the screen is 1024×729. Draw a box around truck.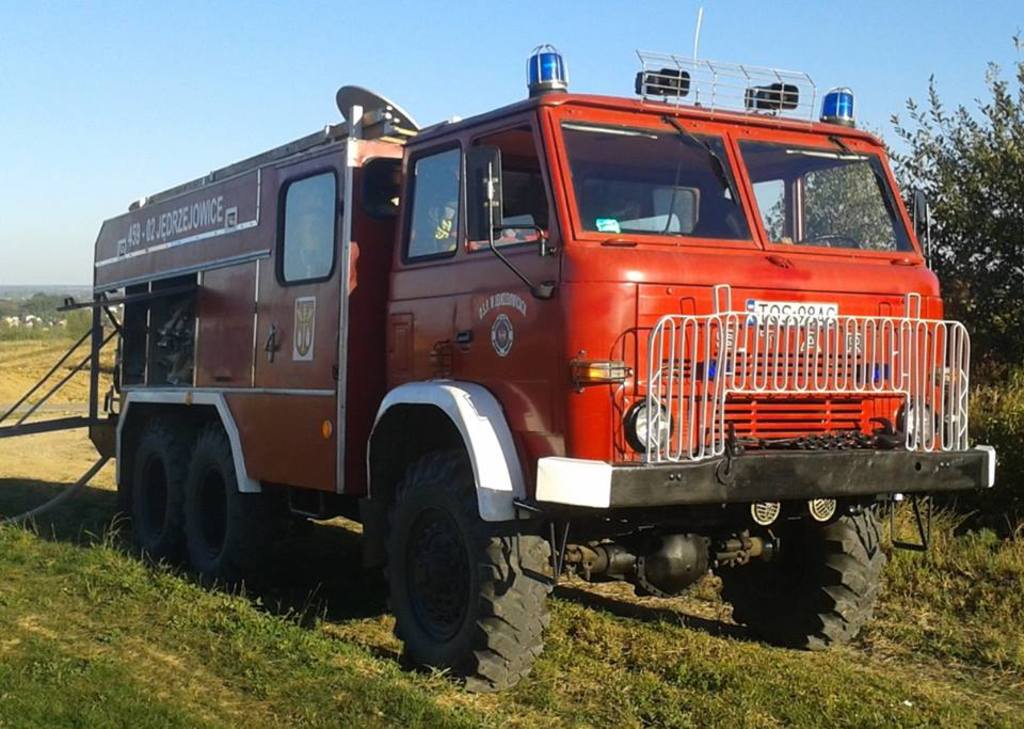
0 4 997 696.
